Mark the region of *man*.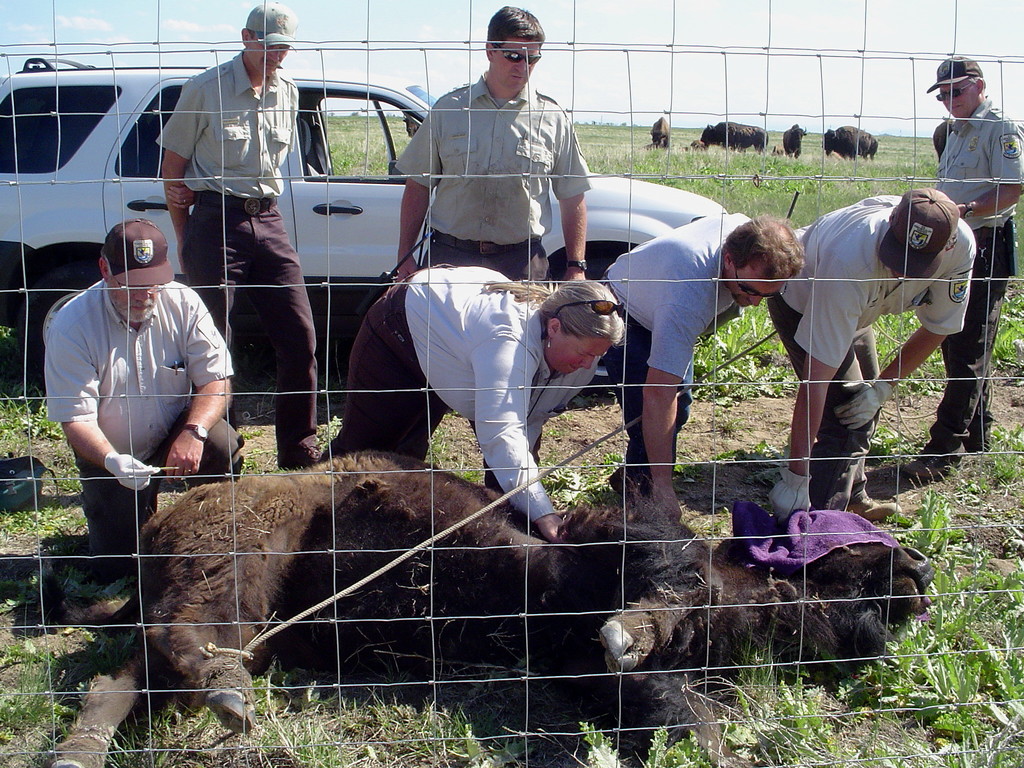
Region: <box>49,221,244,577</box>.
